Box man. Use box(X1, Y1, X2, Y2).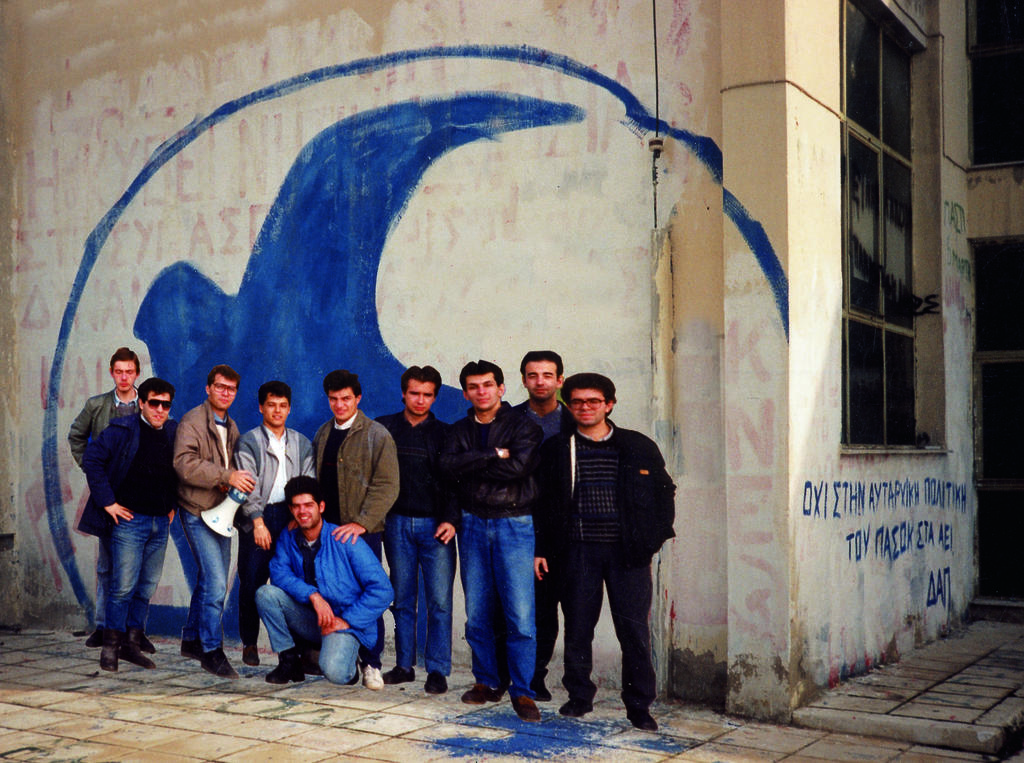
box(452, 359, 541, 721).
